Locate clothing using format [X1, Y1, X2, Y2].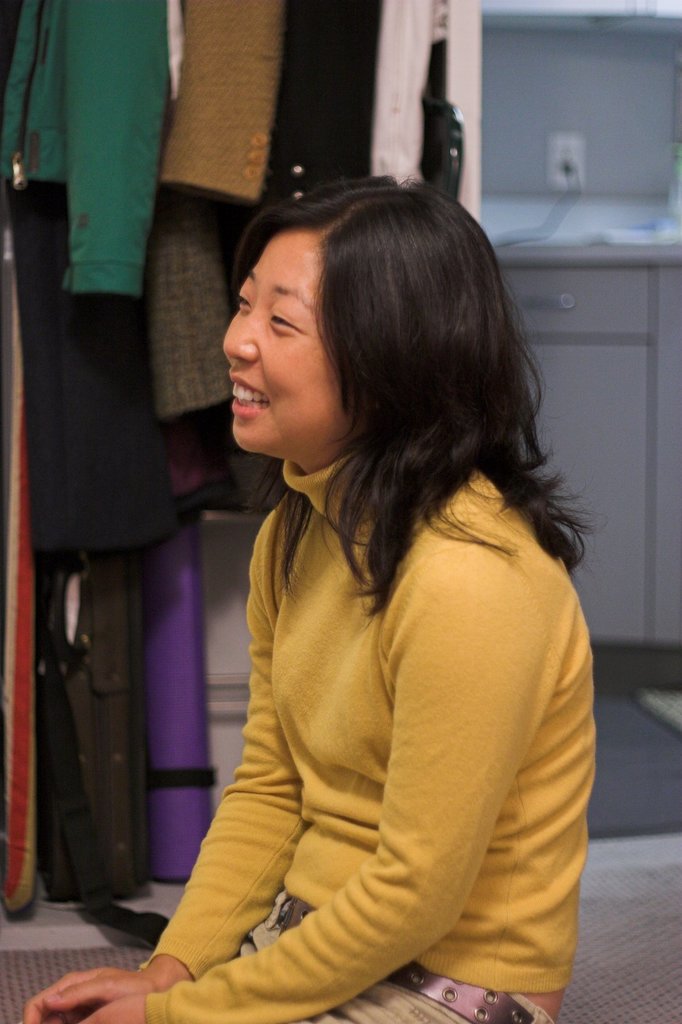
[142, 434, 613, 1006].
